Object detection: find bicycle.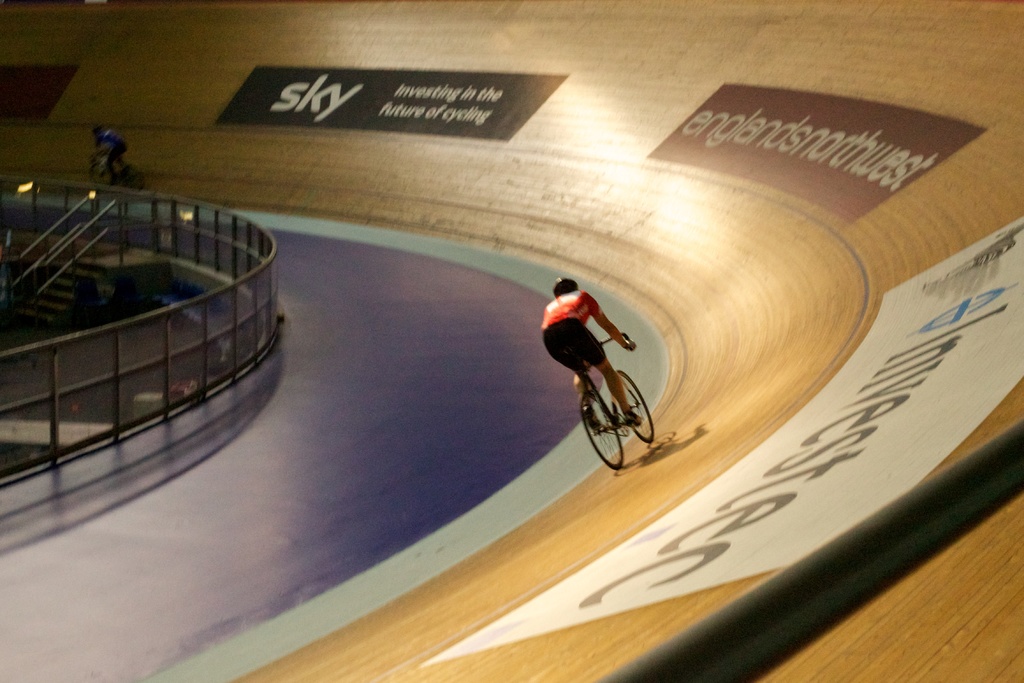
<box>89,148,144,193</box>.
